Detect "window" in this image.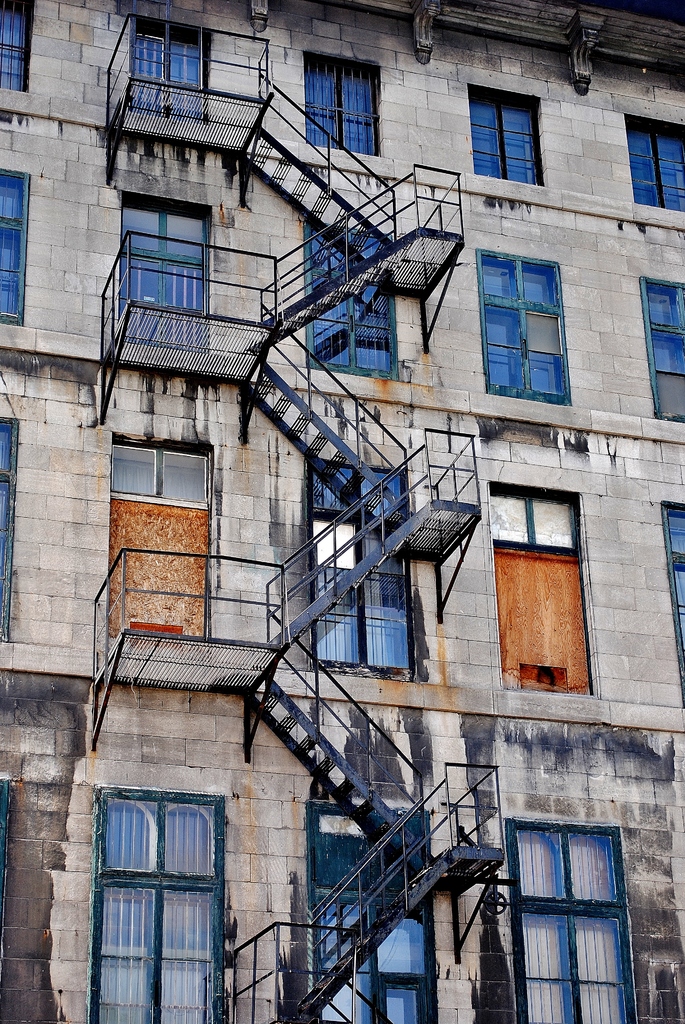
Detection: BBox(0, 1, 33, 93).
